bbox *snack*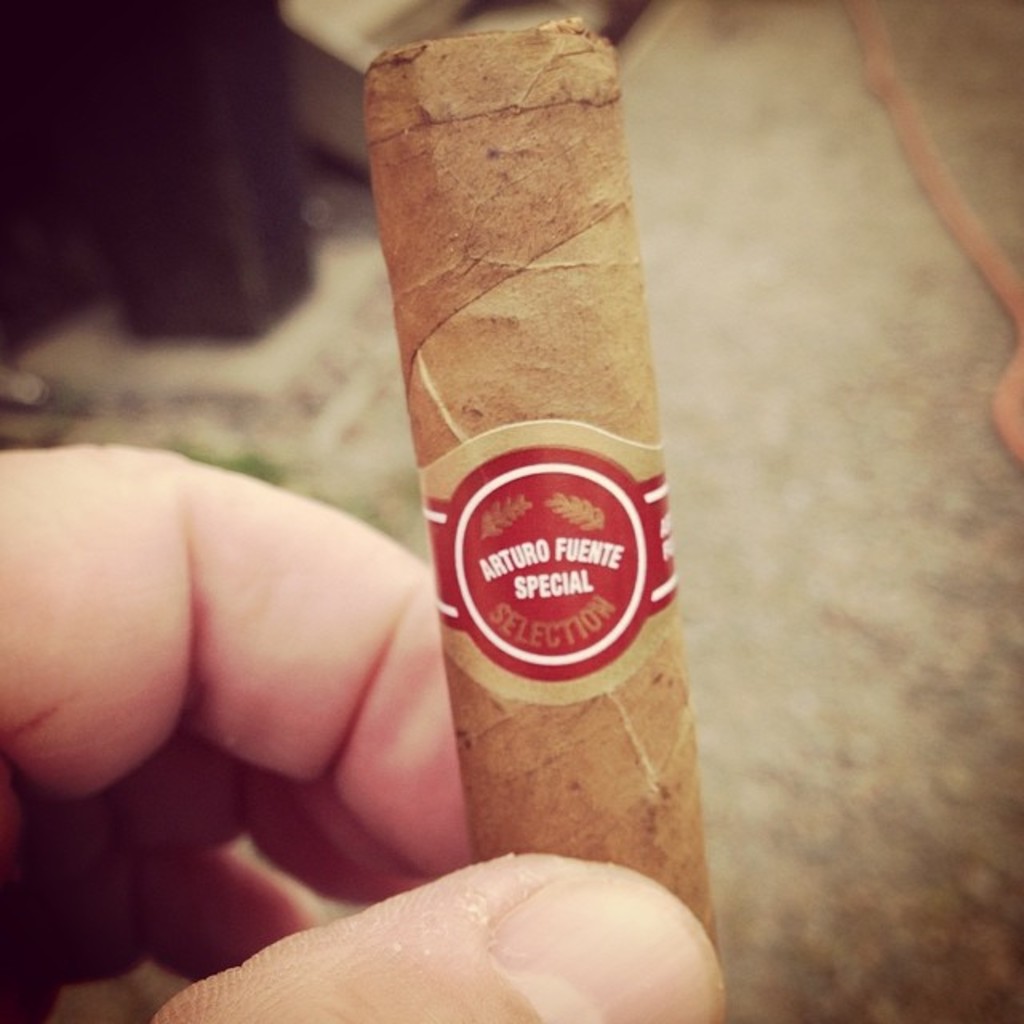
[301,37,688,926]
